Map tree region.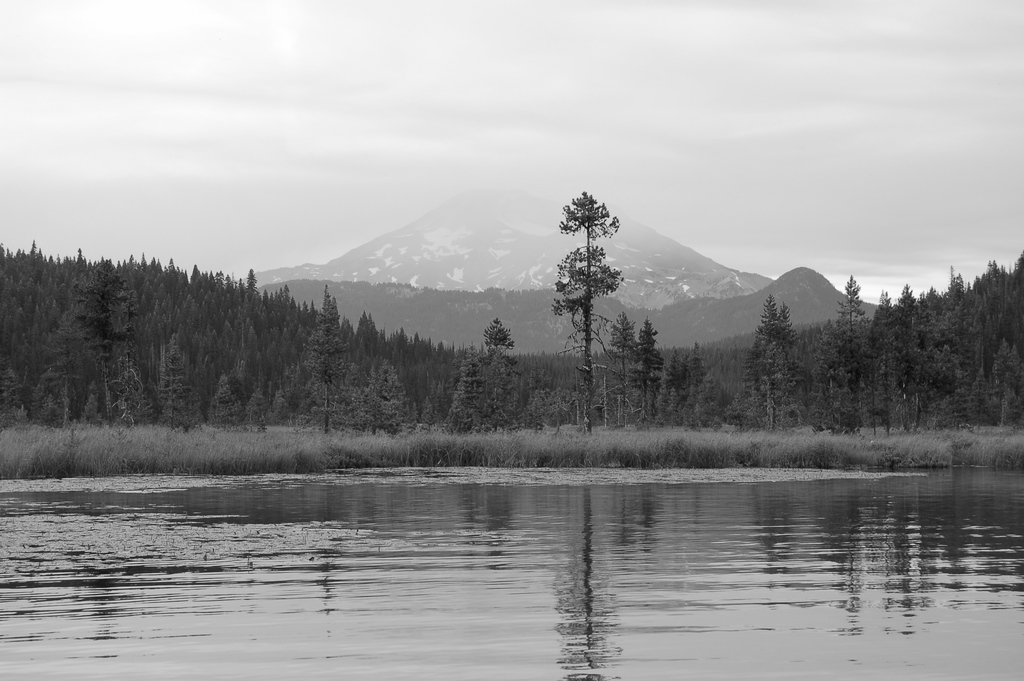
Mapped to 774:302:798:355.
